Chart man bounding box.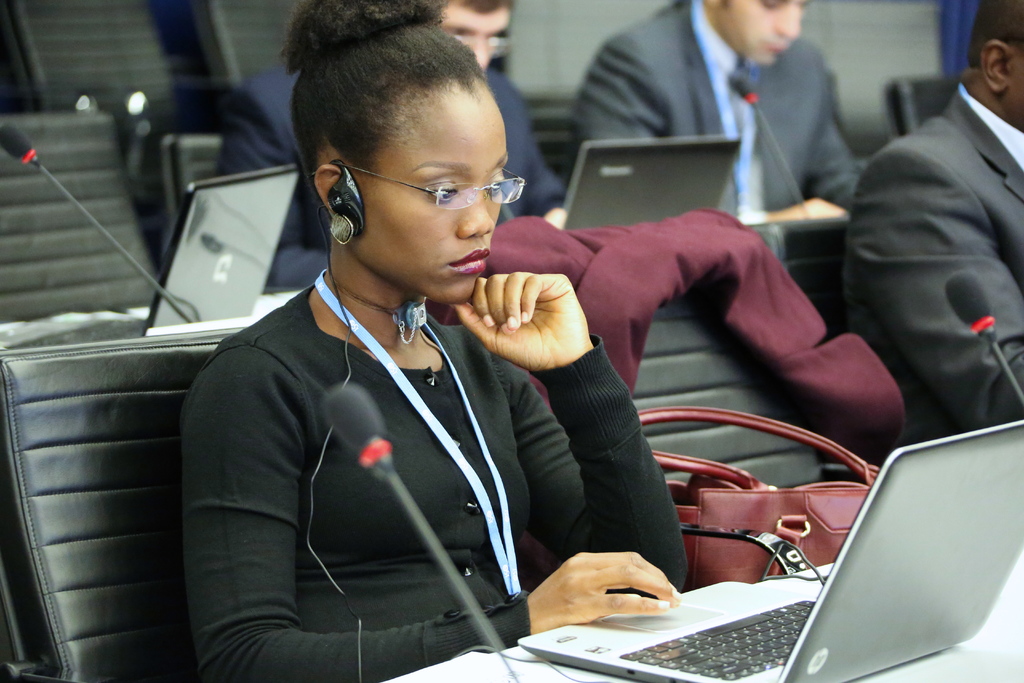
Charted: left=570, top=0, right=851, bottom=230.
